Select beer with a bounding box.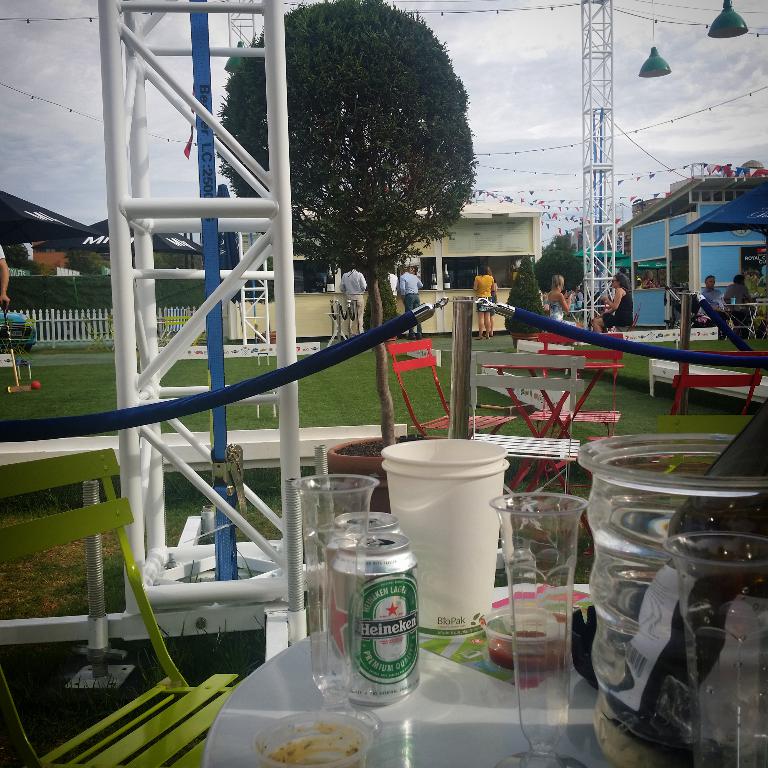
[x1=312, y1=518, x2=426, y2=706].
